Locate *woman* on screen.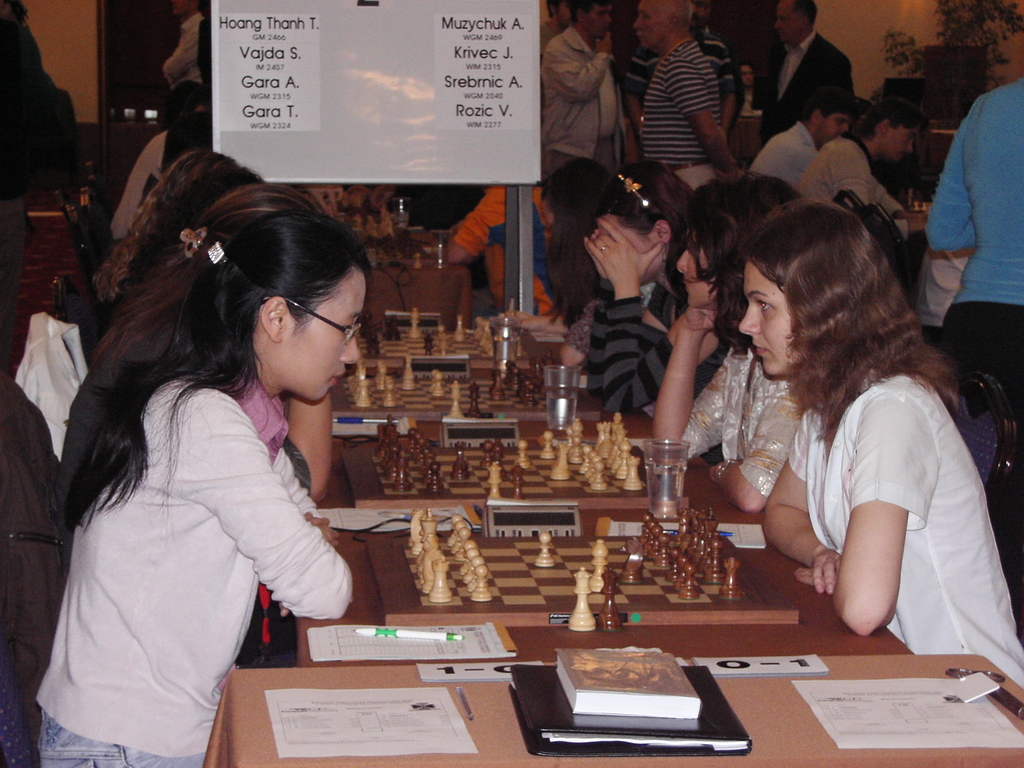
On screen at locate(632, 173, 821, 518).
